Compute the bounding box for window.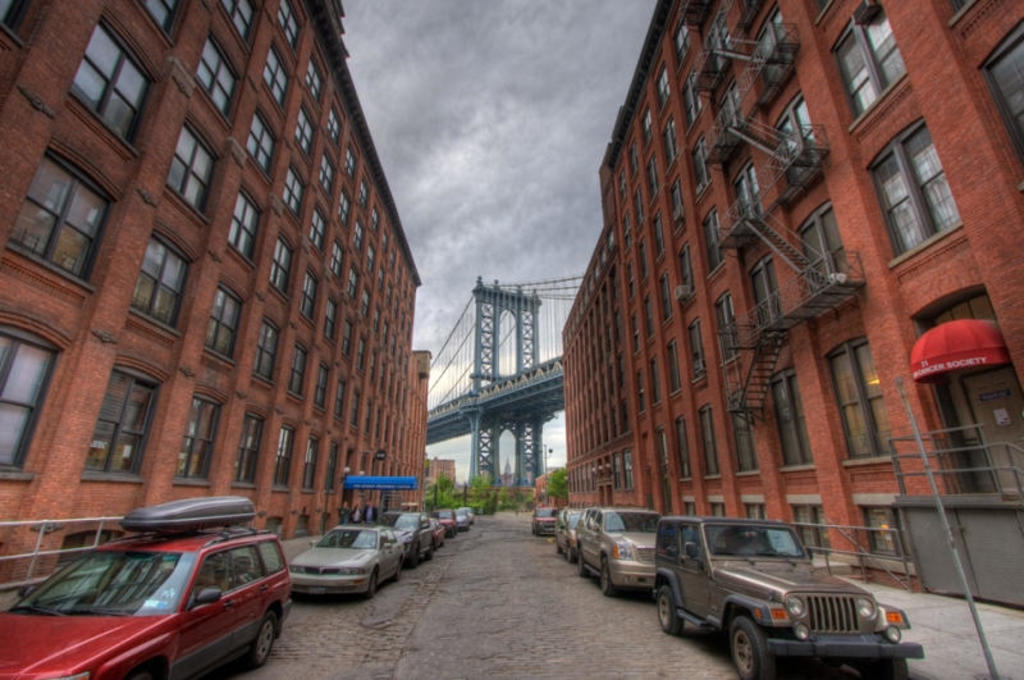
locate(280, 166, 305, 215).
